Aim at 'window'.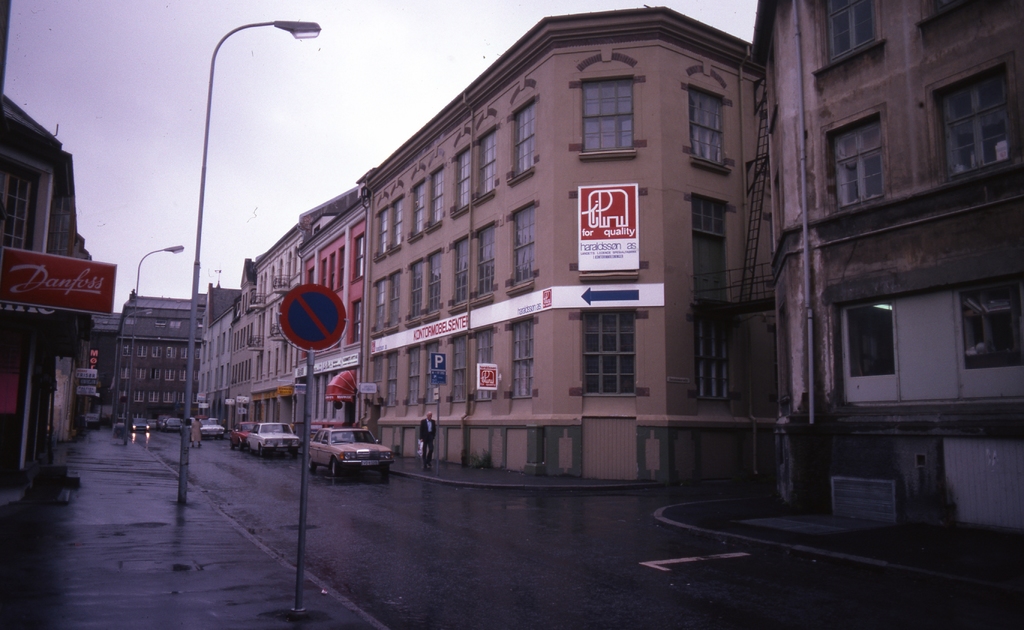
Aimed at [474,328,495,401].
